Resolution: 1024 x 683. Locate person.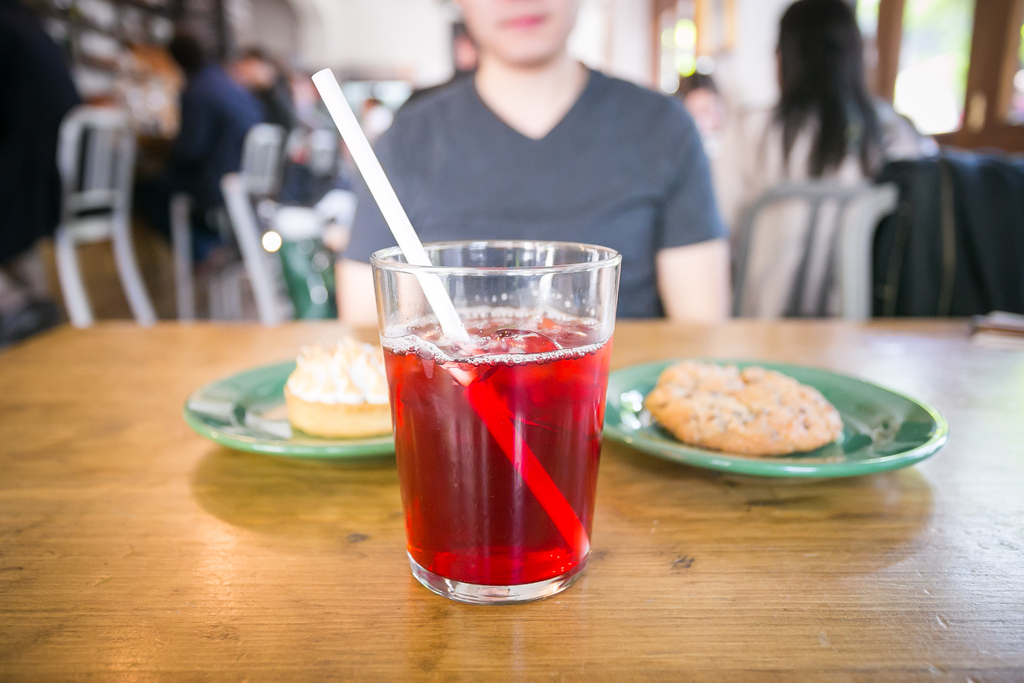
(209, 37, 316, 231).
